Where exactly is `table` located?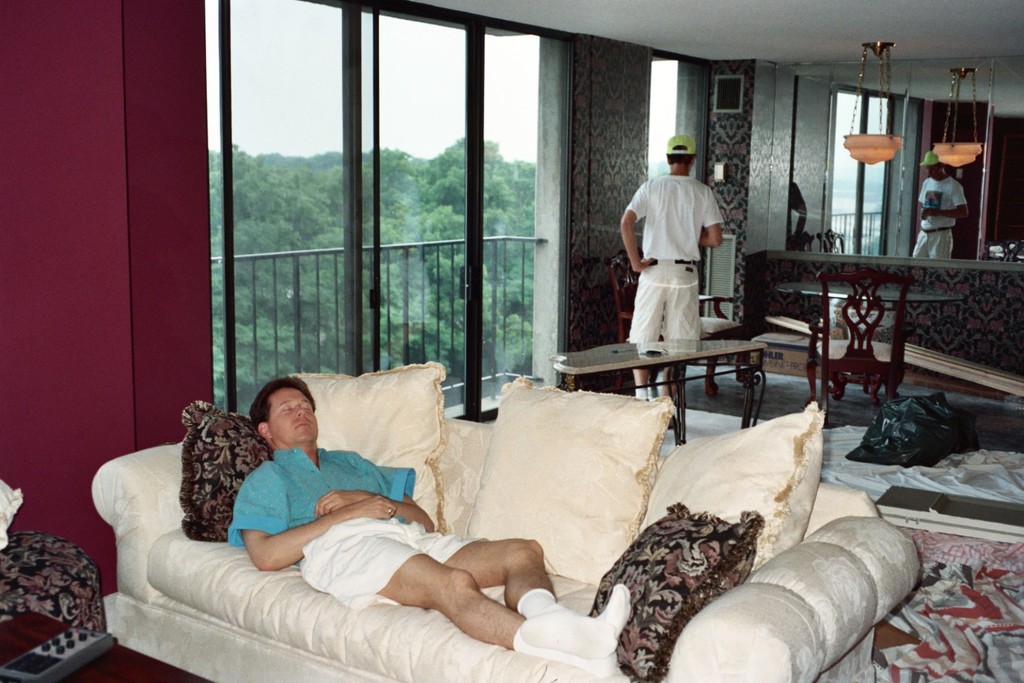
Its bounding box is {"left": 777, "top": 285, "right": 976, "bottom": 398}.
